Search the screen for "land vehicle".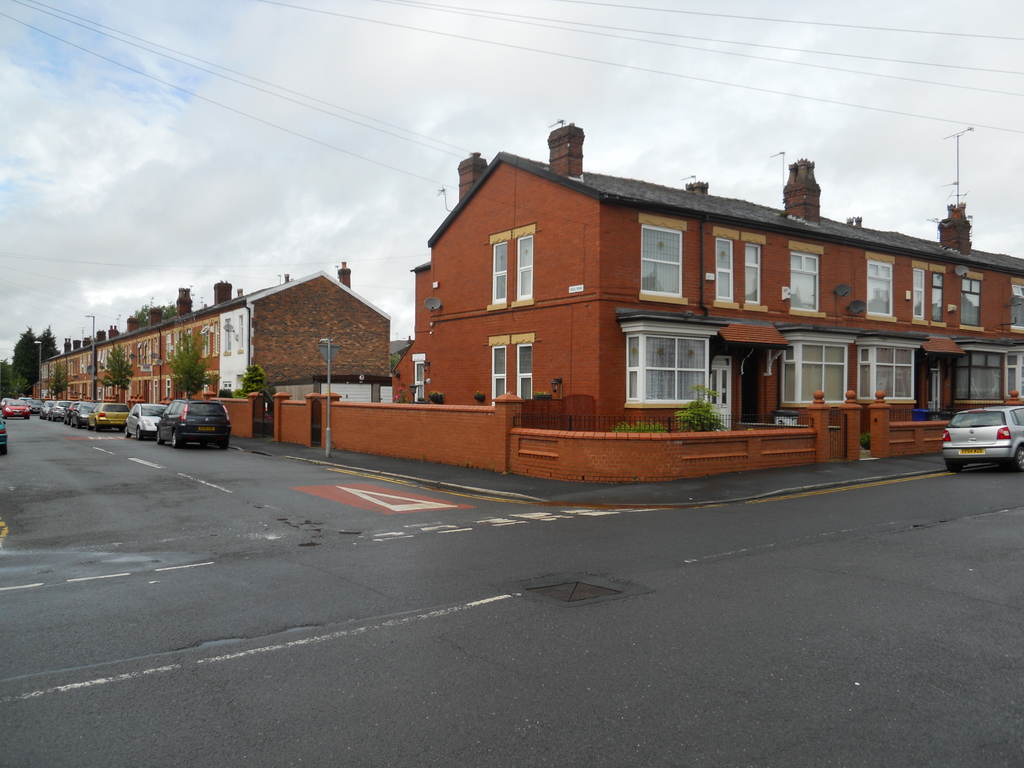
Found at select_region(0, 396, 15, 408).
